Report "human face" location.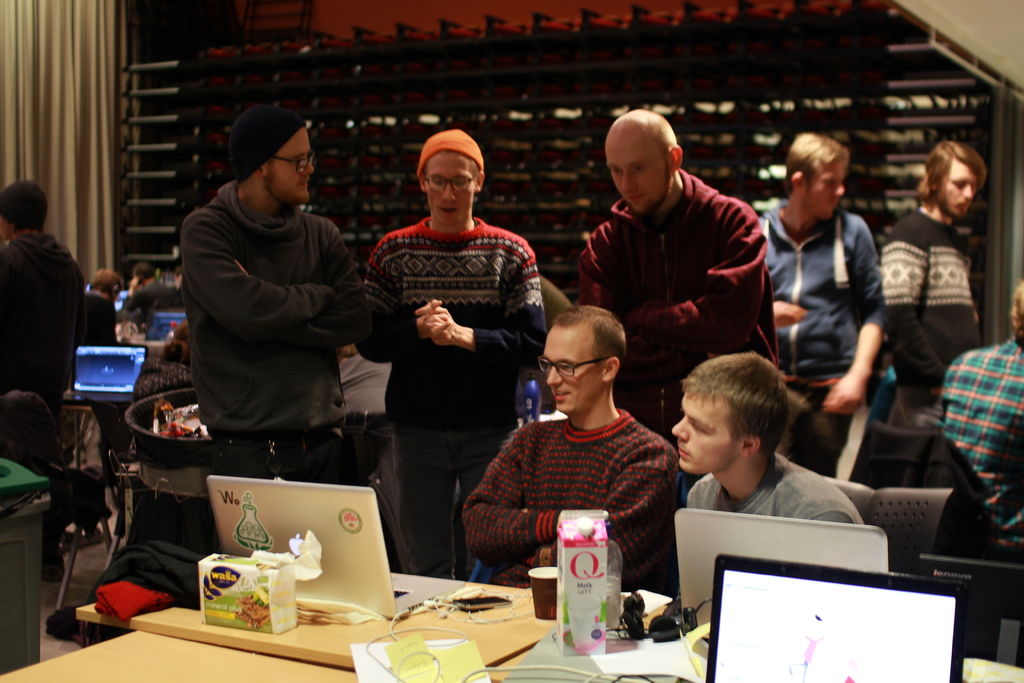
Report: pyautogui.locateOnScreen(424, 149, 474, 222).
